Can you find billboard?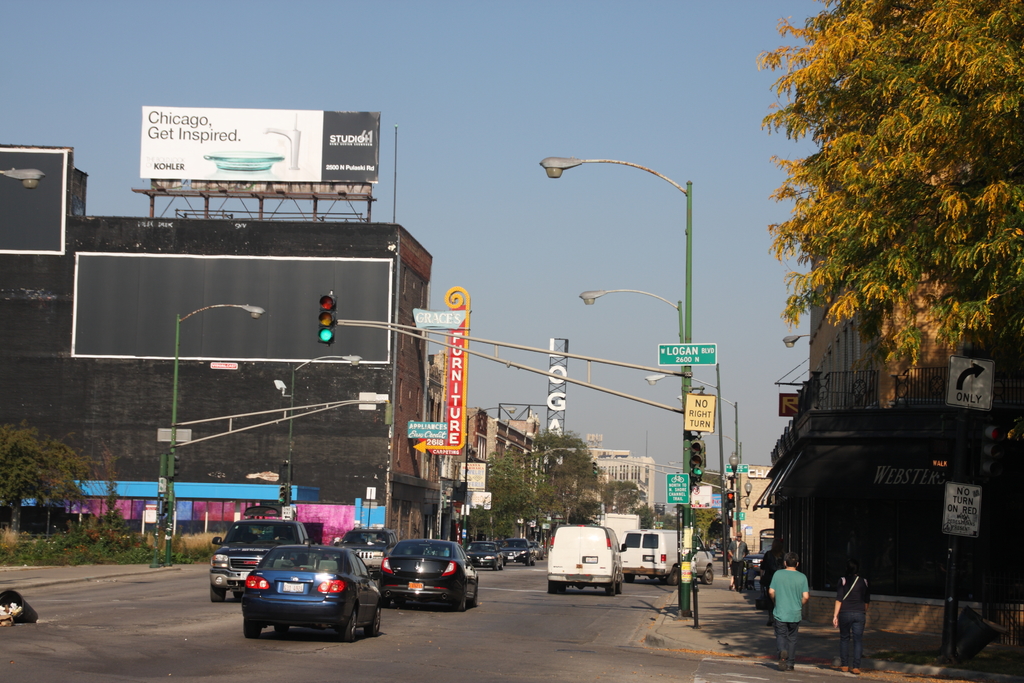
Yes, bounding box: 447,304,467,444.
